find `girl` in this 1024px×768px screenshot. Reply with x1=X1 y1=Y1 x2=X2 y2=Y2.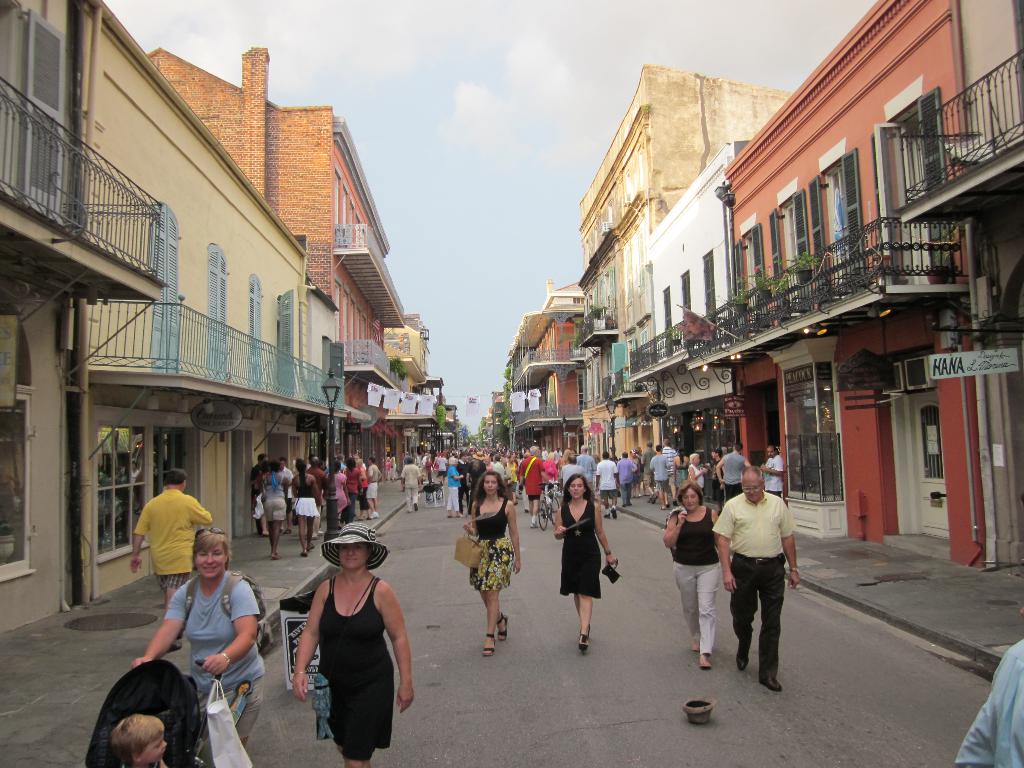
x1=468 y1=465 x2=521 y2=647.
